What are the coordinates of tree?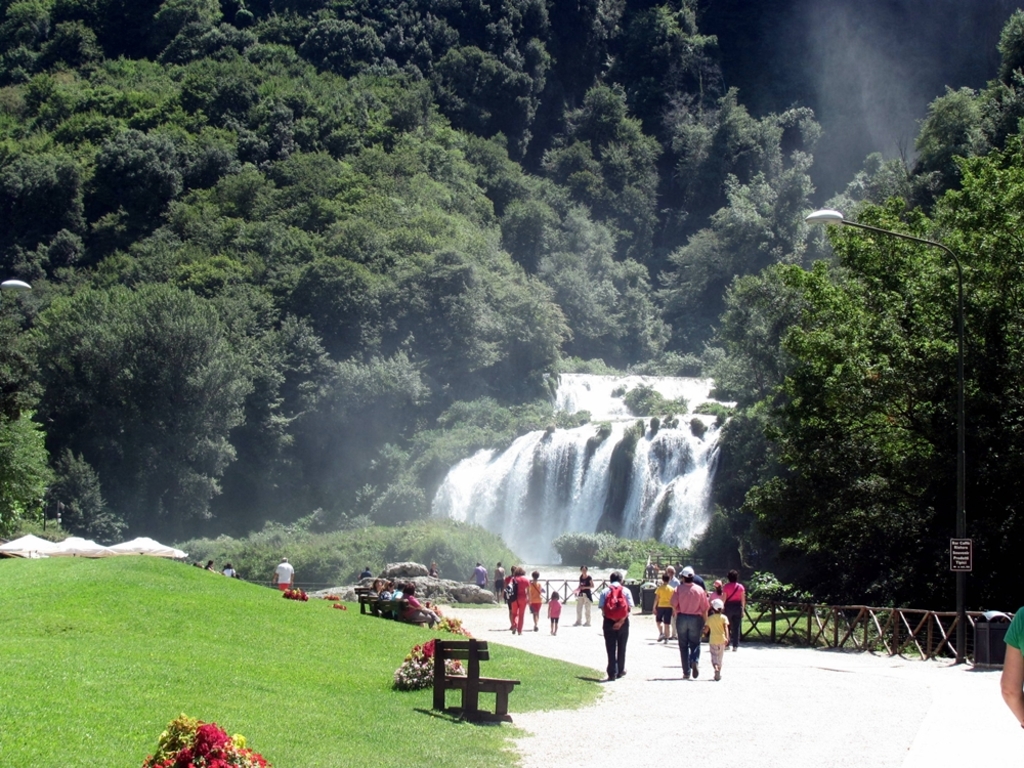
726, 132, 995, 629.
